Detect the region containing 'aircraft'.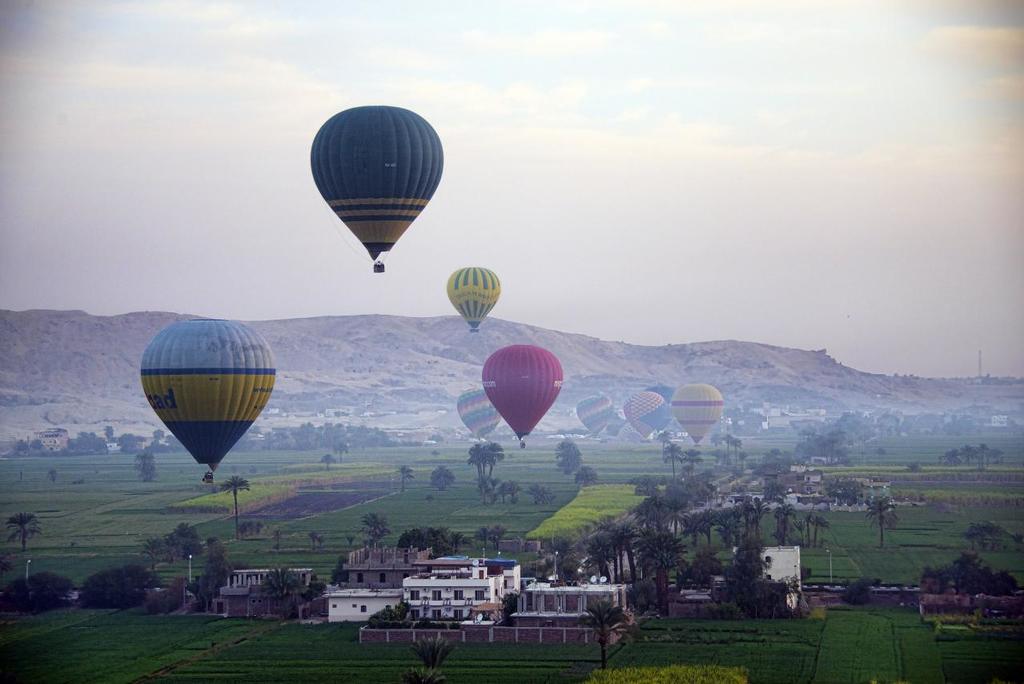
[670,384,725,445].
